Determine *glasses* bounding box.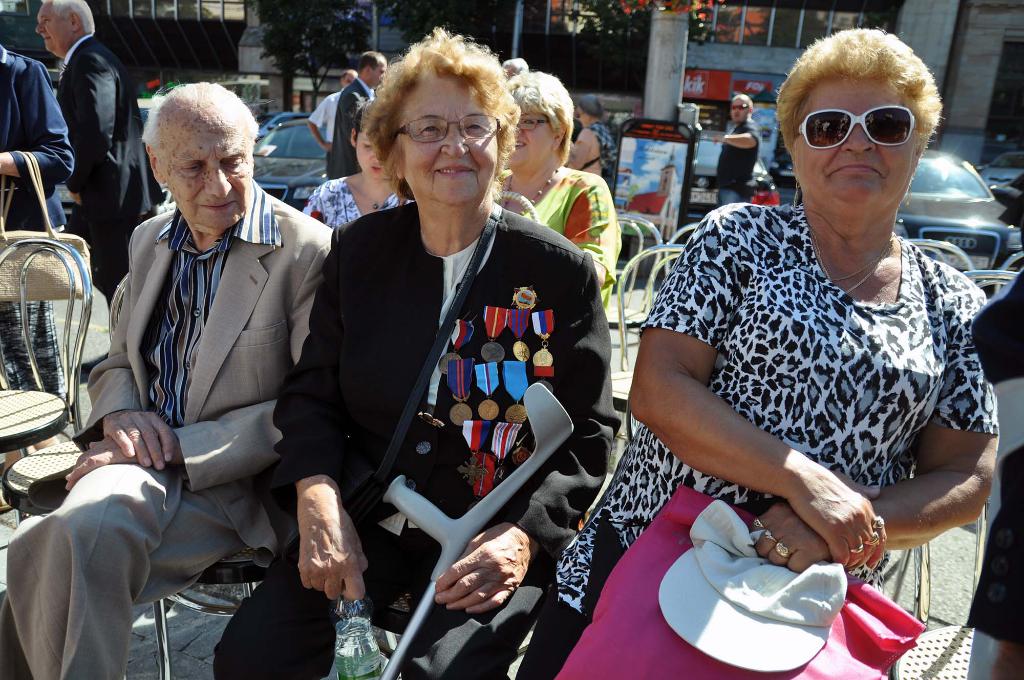
Determined: 394:109:502:144.
